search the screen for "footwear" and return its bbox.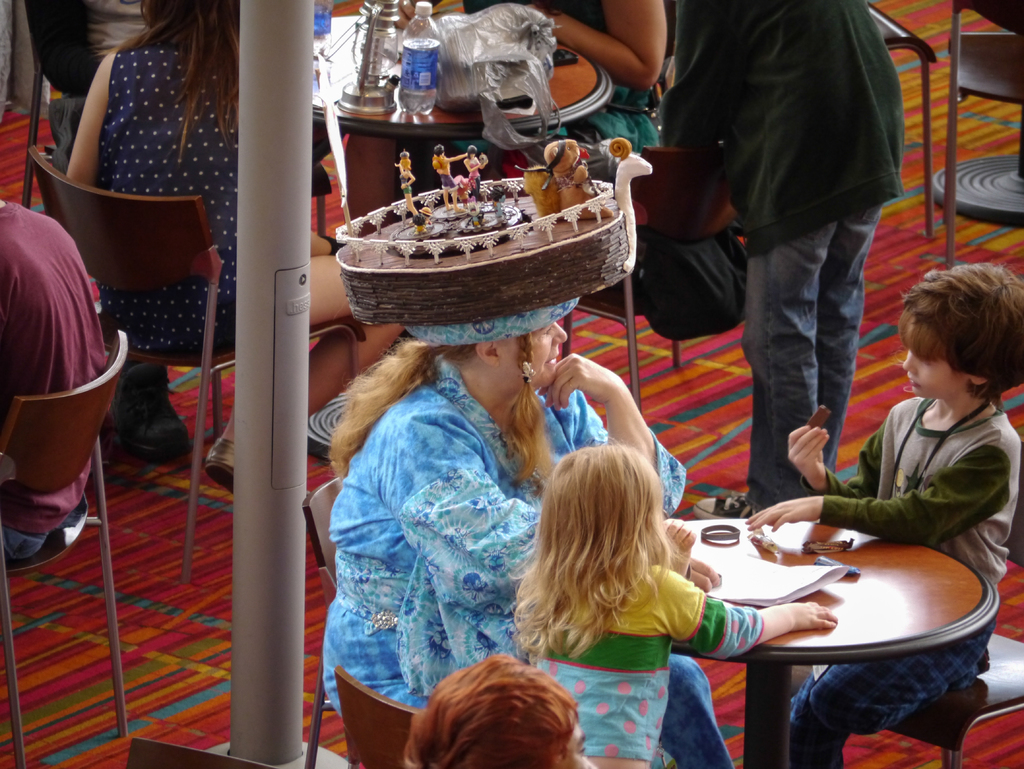
Found: <region>689, 490, 761, 519</region>.
